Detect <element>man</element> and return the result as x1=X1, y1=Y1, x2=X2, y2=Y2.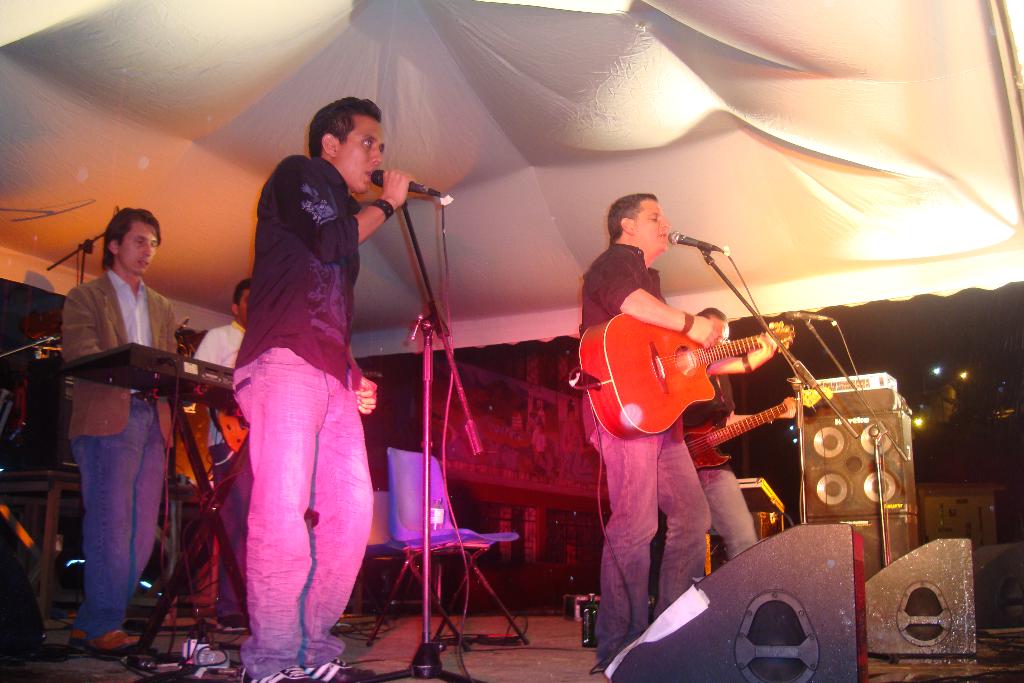
x1=582, y1=197, x2=779, y2=668.
